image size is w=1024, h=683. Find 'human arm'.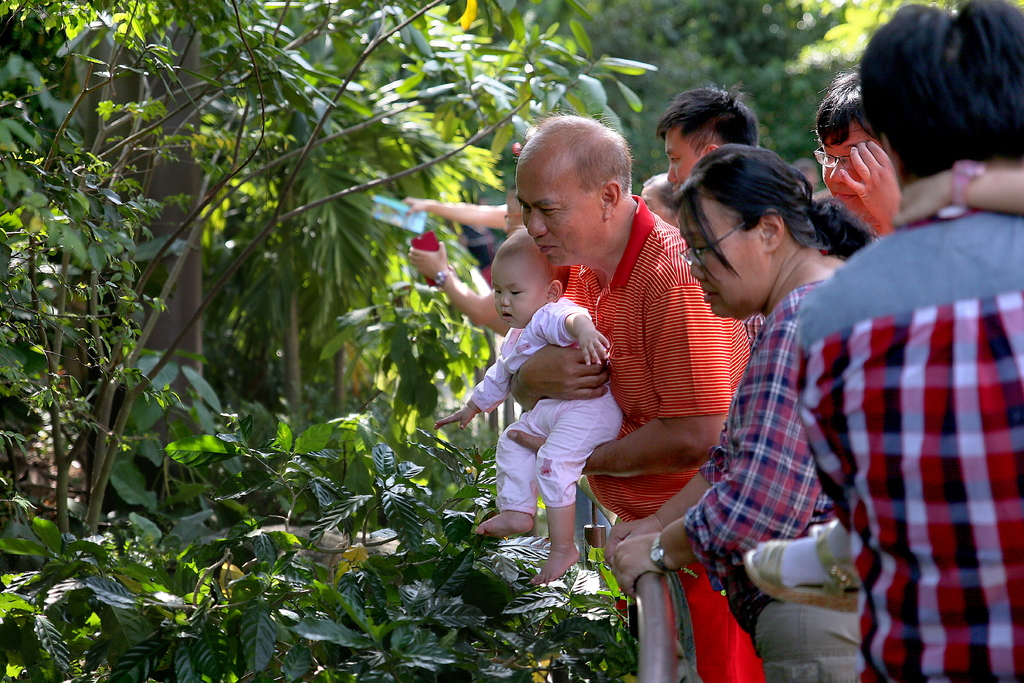
bbox=(428, 345, 509, 434).
